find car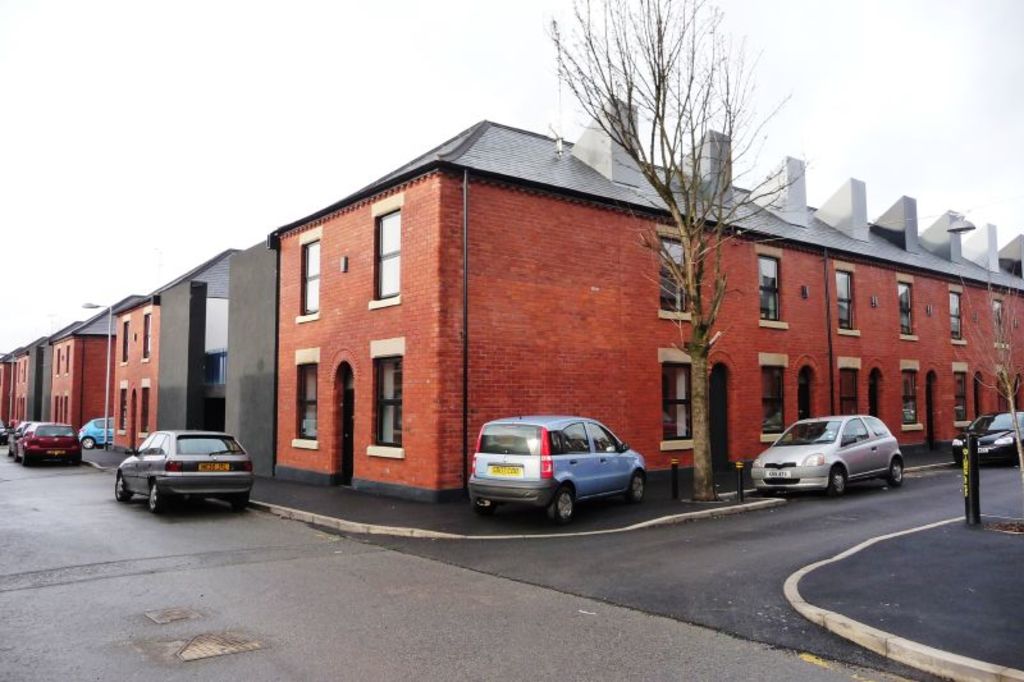
119, 429, 255, 518
